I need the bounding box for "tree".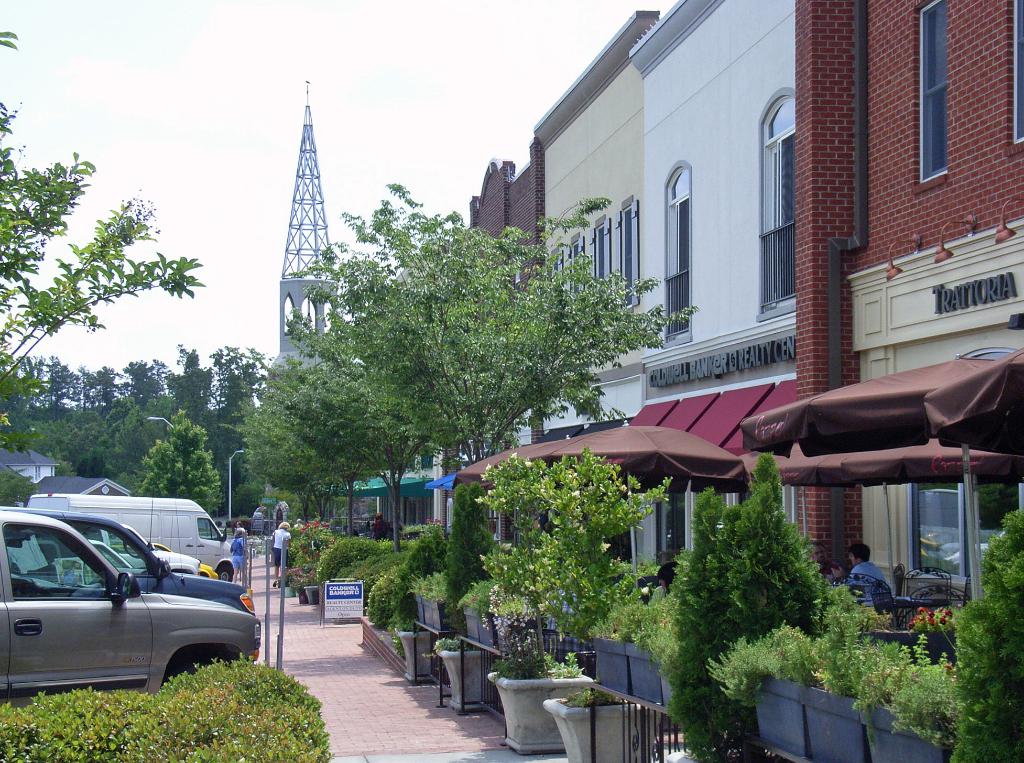
Here it is: BBox(0, 22, 202, 428).
